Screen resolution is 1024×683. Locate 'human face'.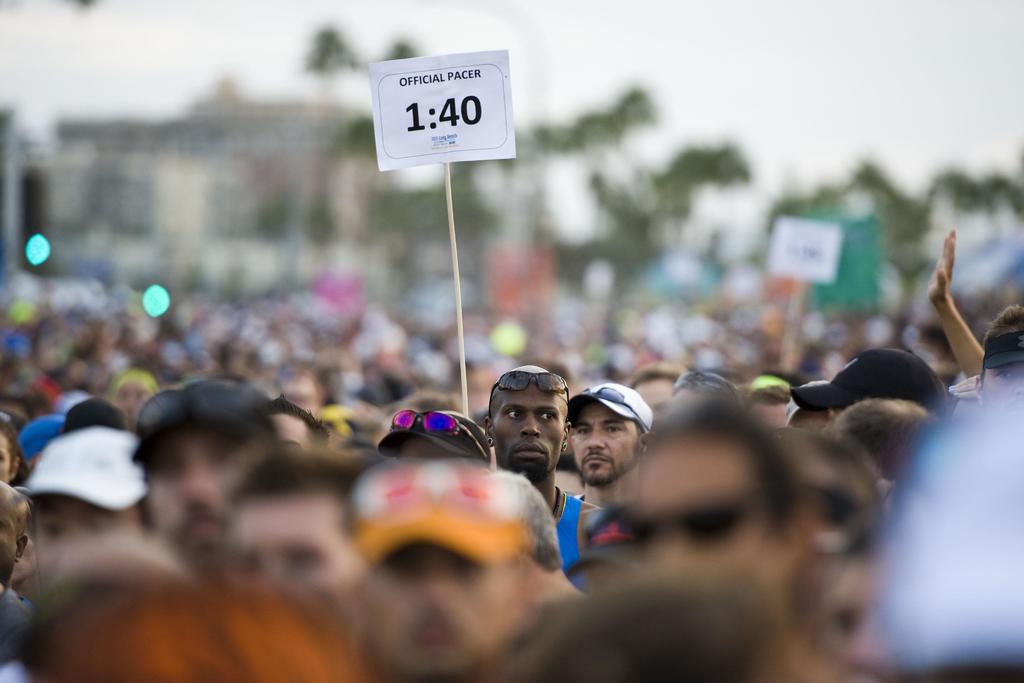
x1=147, y1=428, x2=271, y2=577.
